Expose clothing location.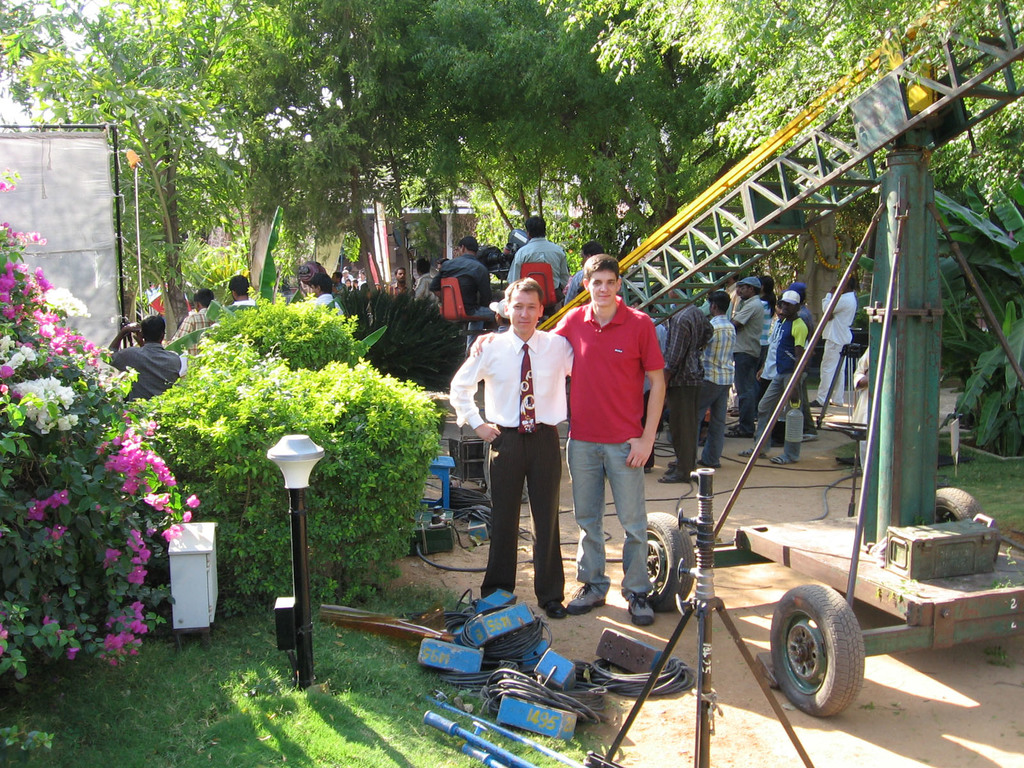
Exposed at x1=358, y1=278, x2=364, y2=289.
